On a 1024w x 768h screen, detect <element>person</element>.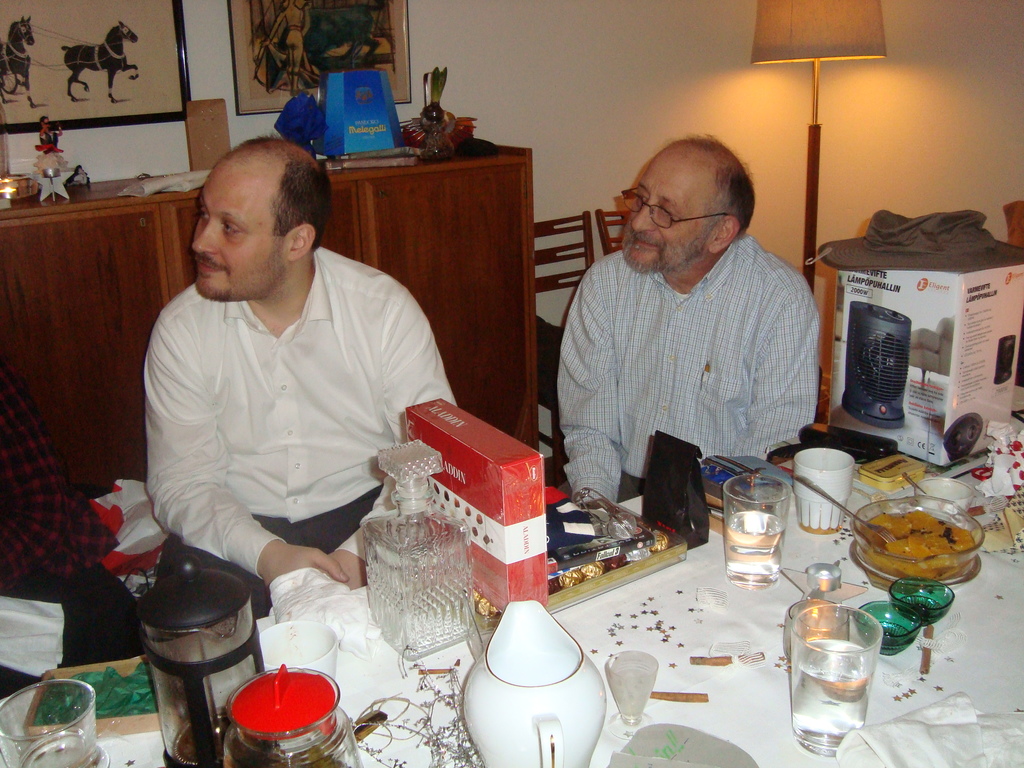
locate(138, 137, 463, 626).
